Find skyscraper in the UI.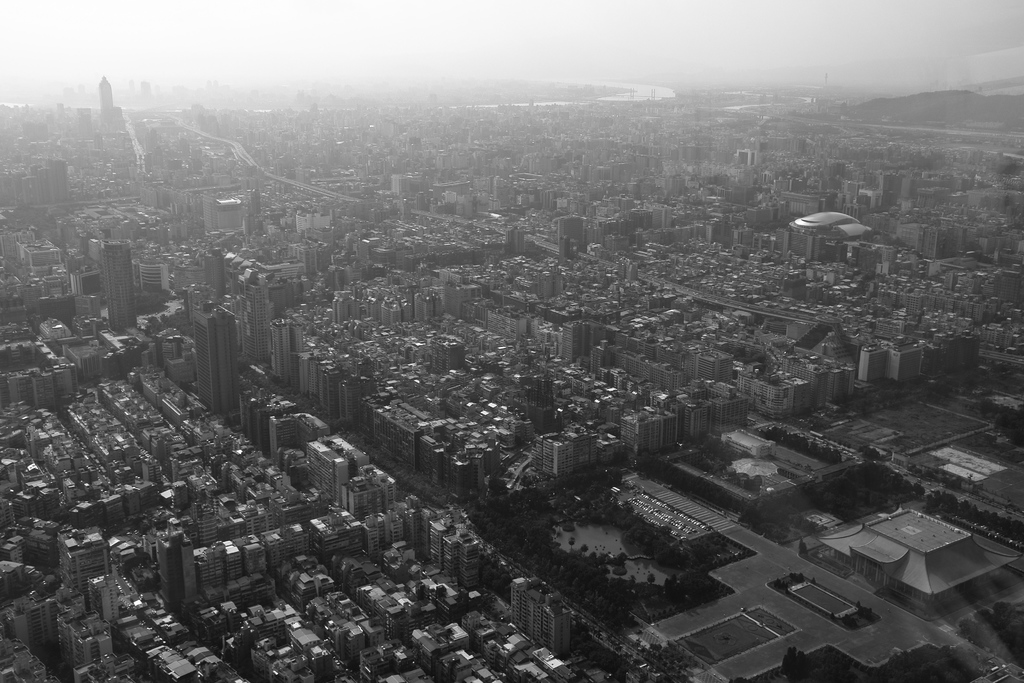
UI element at (left=246, top=187, right=261, bottom=215).
